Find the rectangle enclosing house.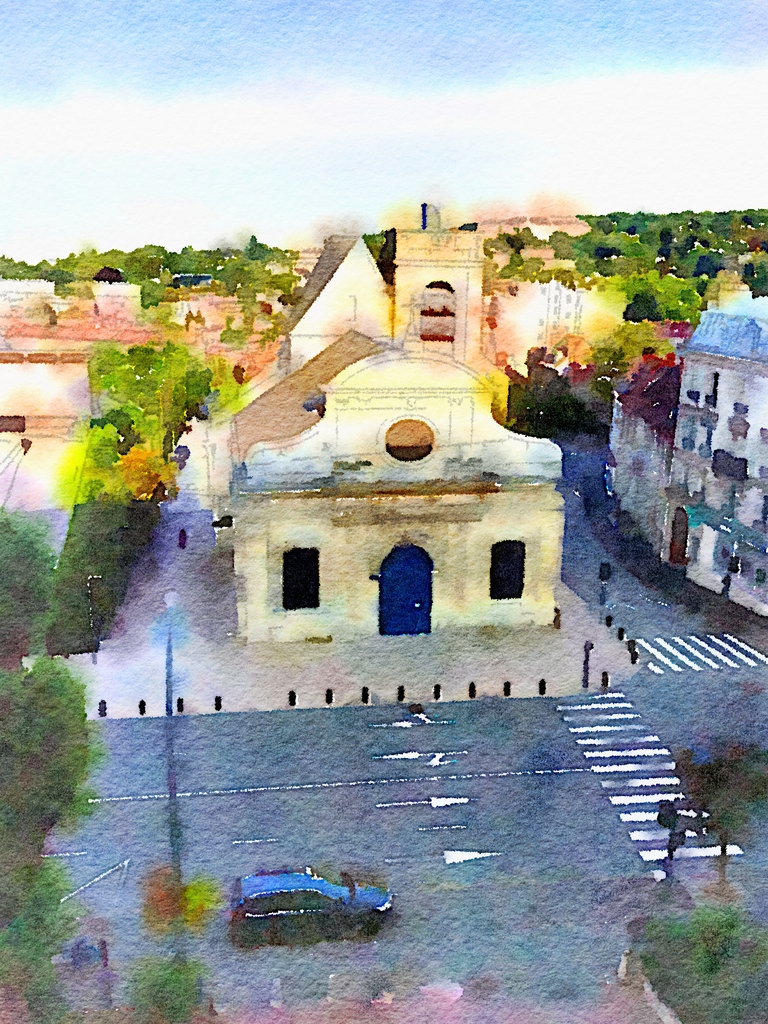
604:267:767:615.
